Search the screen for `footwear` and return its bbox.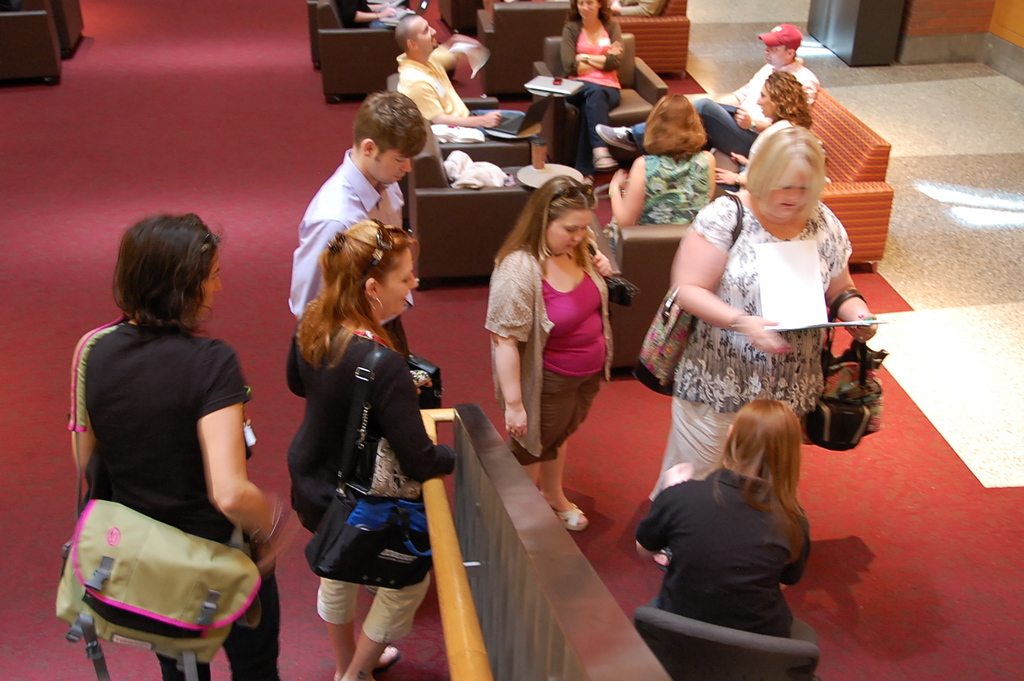
Found: bbox=[581, 177, 598, 198].
